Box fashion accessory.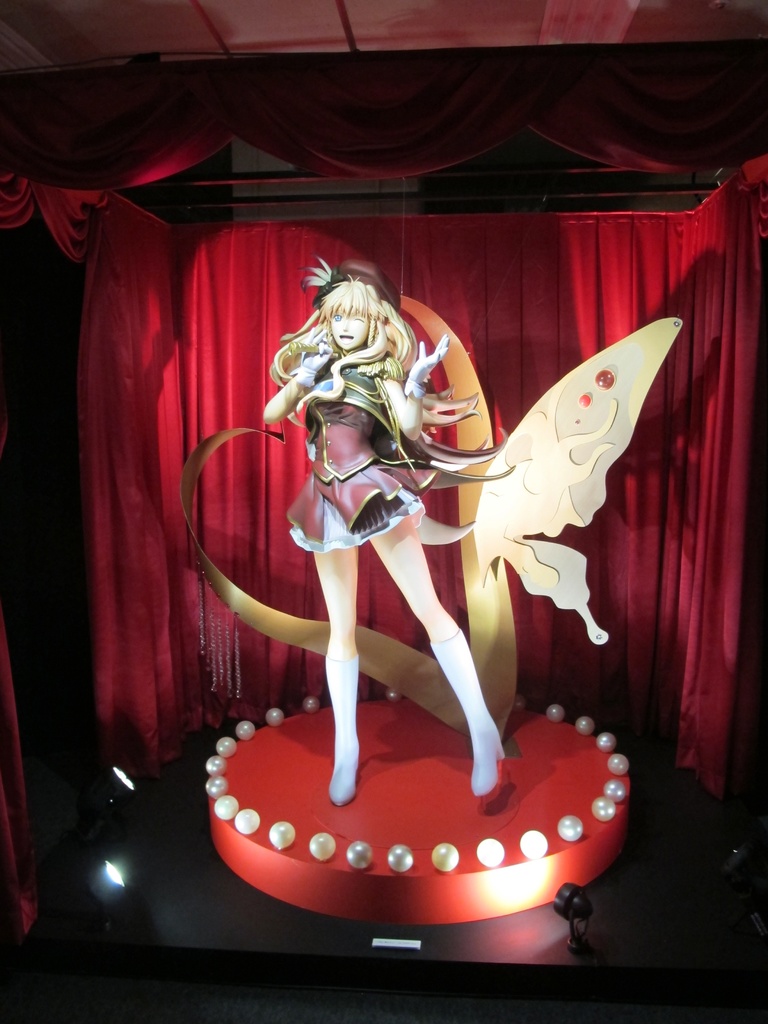
[x1=324, y1=657, x2=359, y2=805].
